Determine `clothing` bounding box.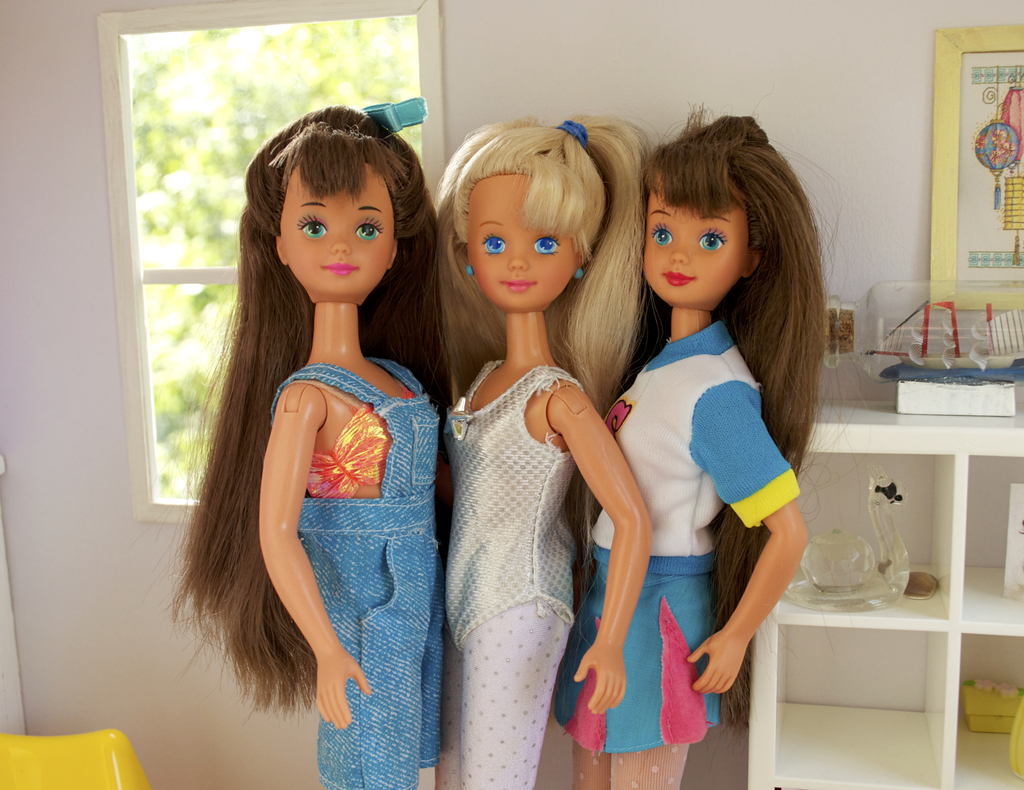
Determined: 554 315 804 789.
